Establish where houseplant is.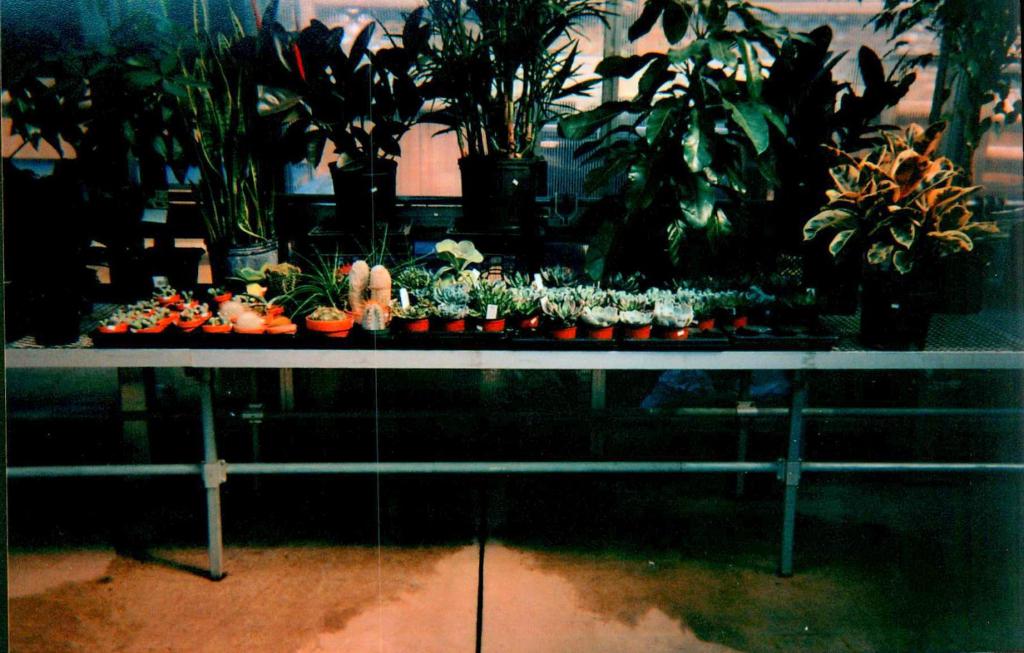
Established at bbox=(580, 295, 621, 338).
